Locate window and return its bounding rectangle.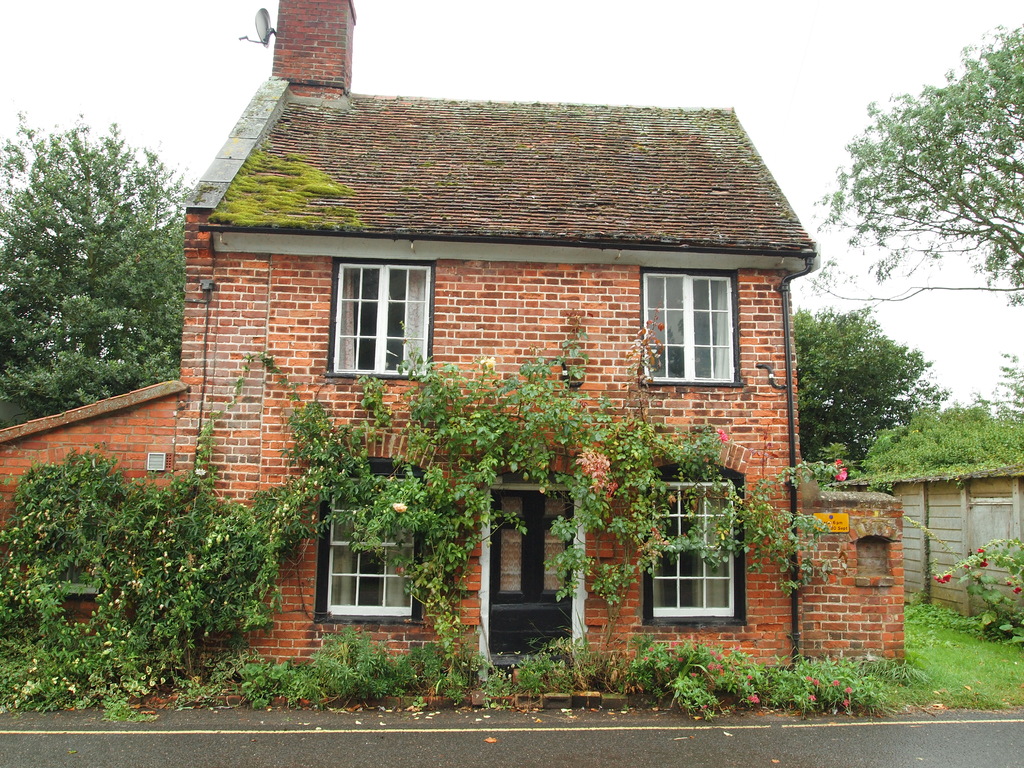
(330, 263, 435, 377).
